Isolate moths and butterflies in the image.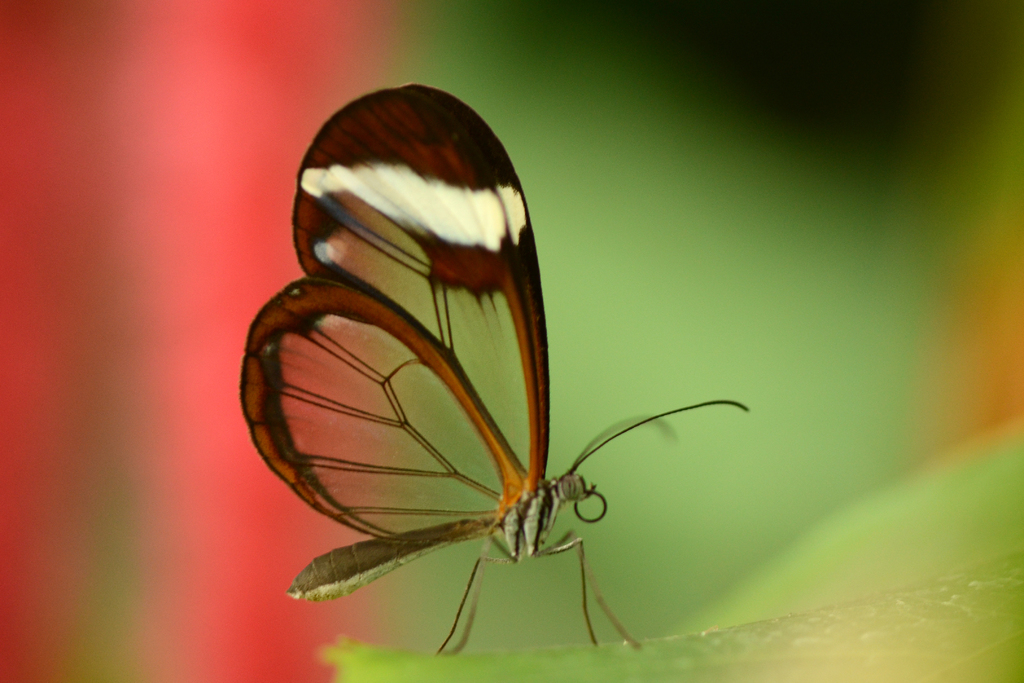
Isolated region: crop(239, 79, 751, 656).
